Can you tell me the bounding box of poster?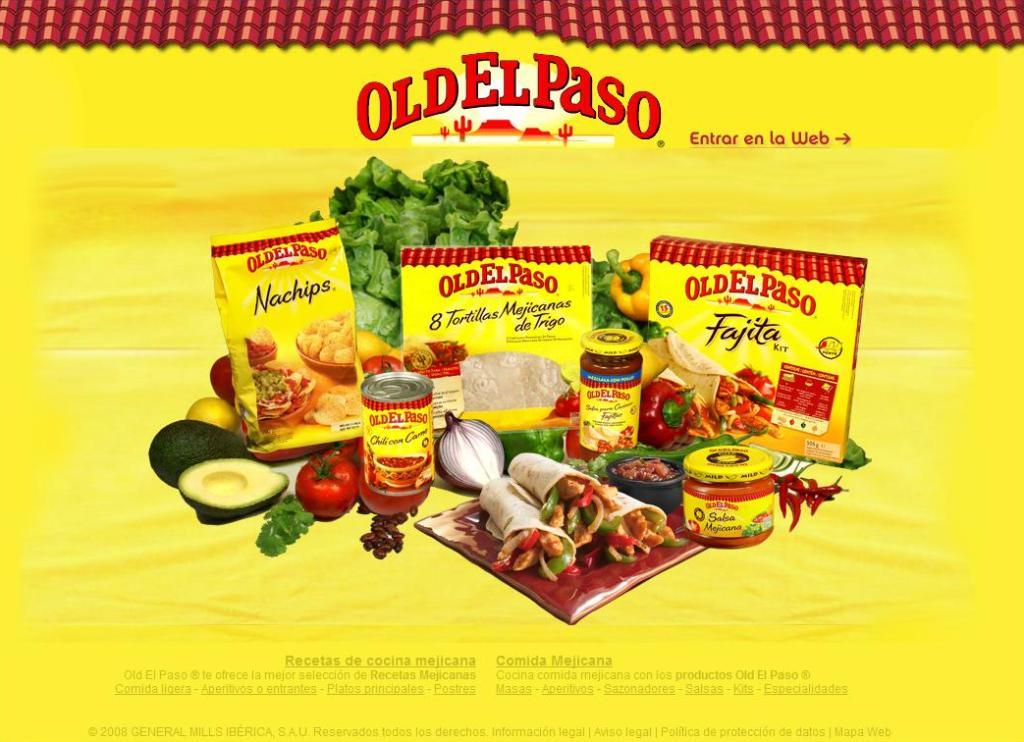
BBox(0, 0, 1023, 741).
